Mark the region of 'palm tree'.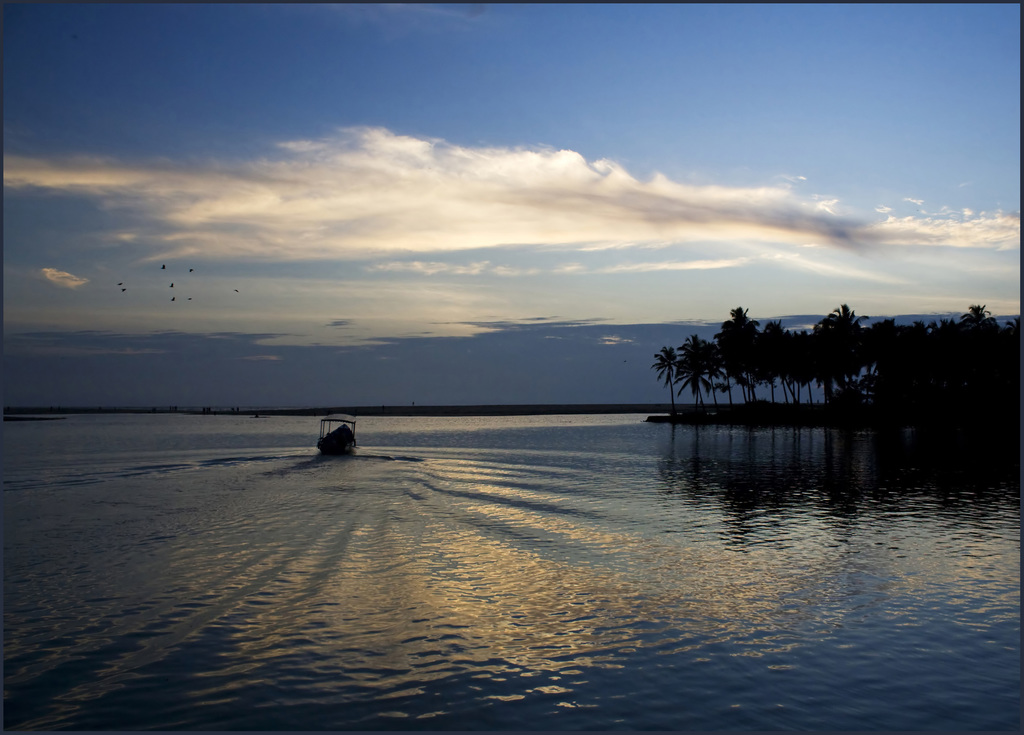
Region: <bbox>783, 318, 826, 400</bbox>.
